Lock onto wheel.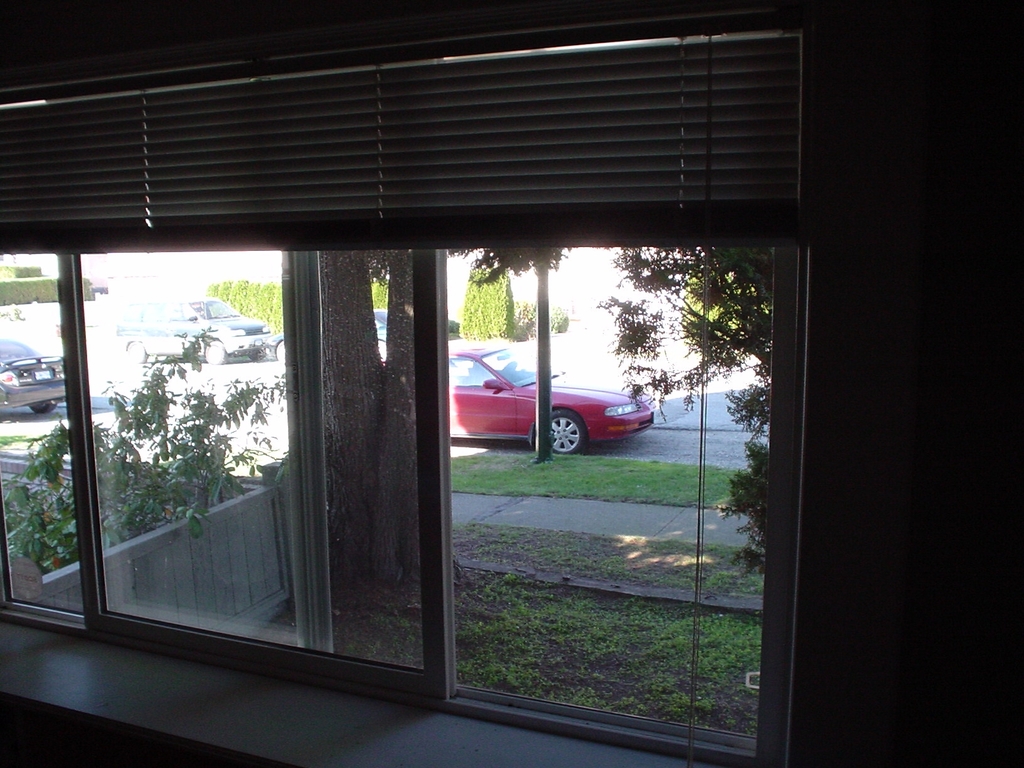
Locked: <box>276,337,285,367</box>.
